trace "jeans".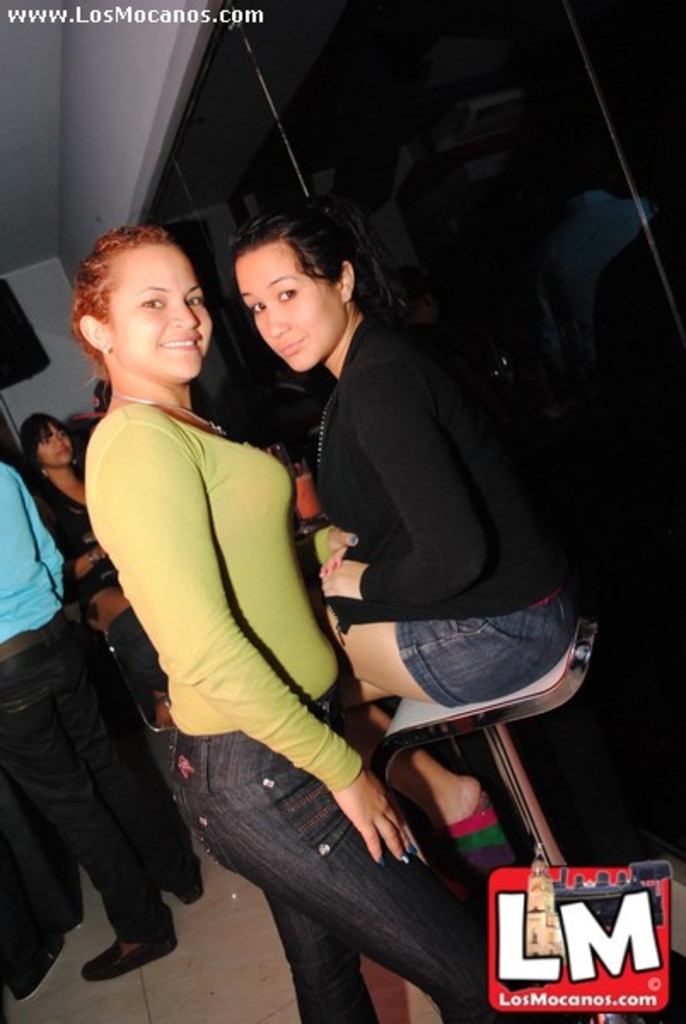
Traced to 0:623:195:951.
